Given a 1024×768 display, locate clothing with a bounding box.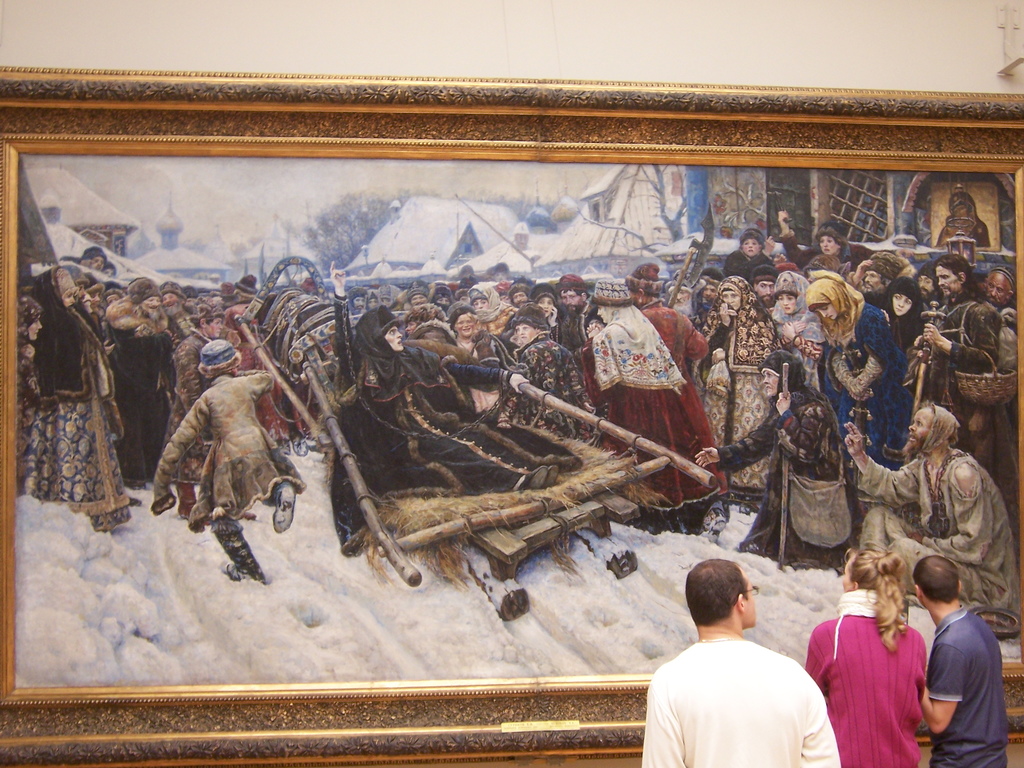
Located: Rect(153, 362, 297, 541).
